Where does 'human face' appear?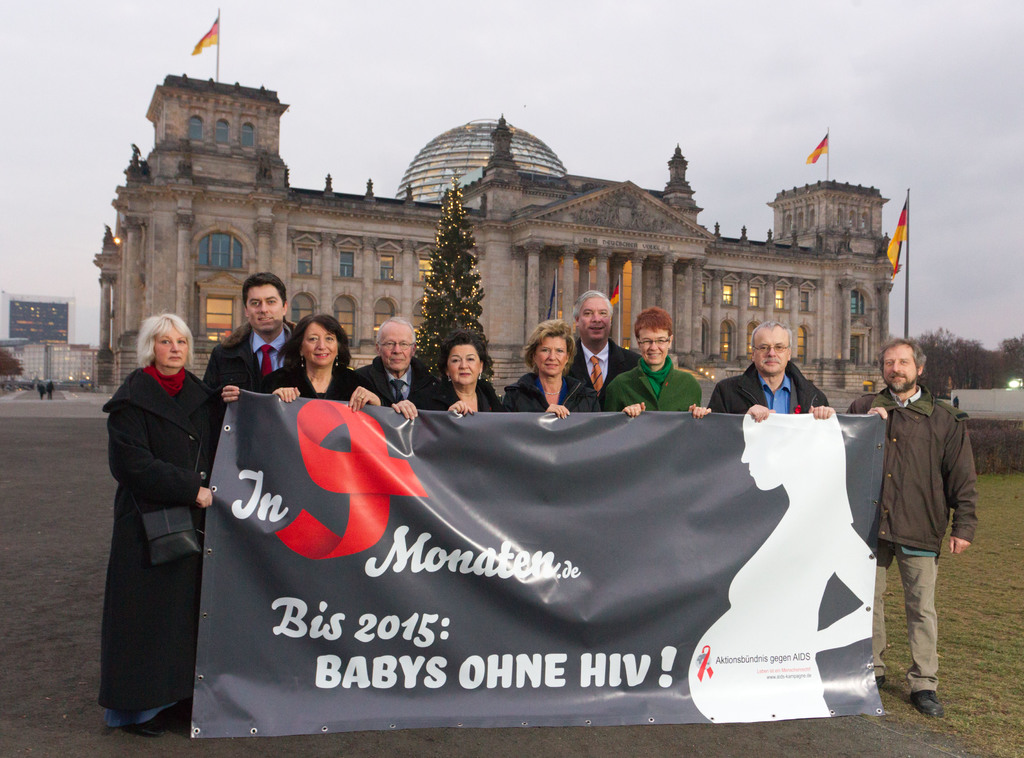
Appears at (left=378, top=325, right=414, bottom=373).
